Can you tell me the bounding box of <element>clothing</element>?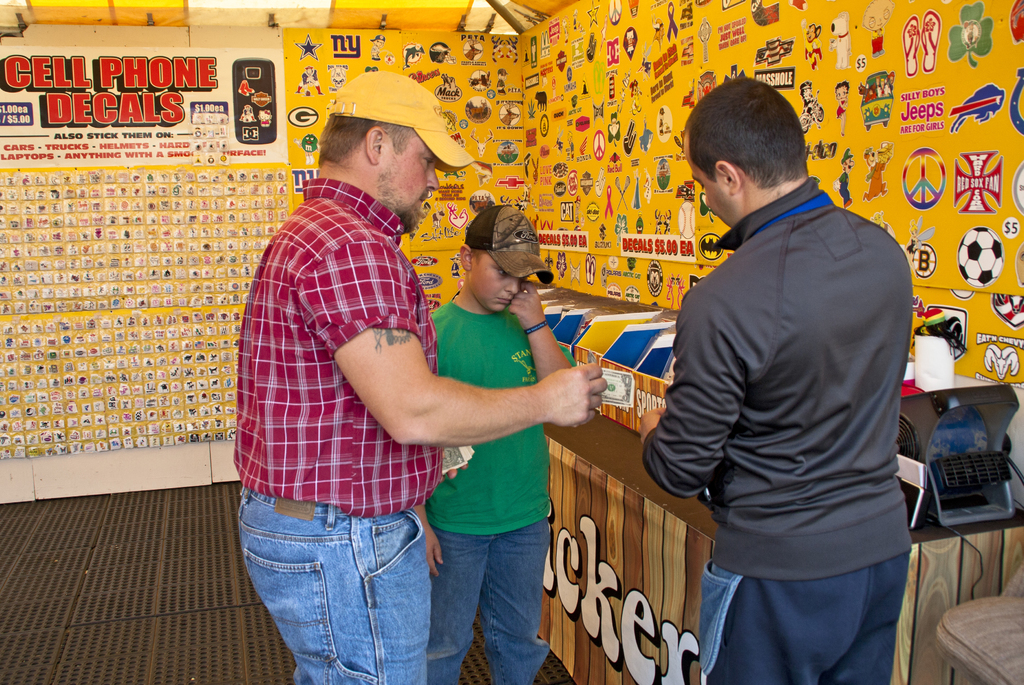
<bbox>802, 38, 822, 68</bbox>.
